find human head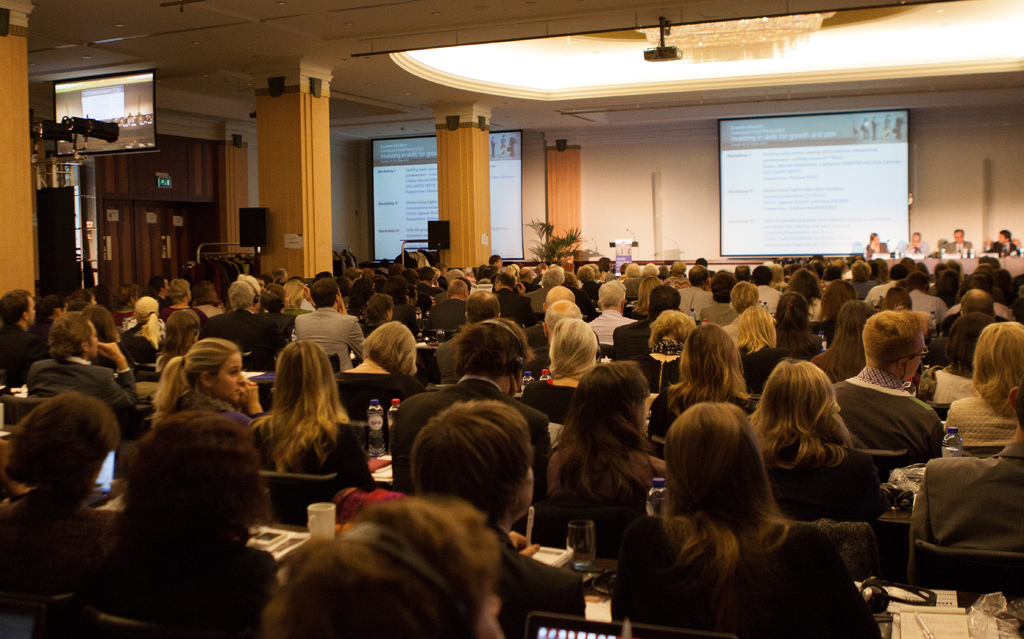
rect(737, 267, 753, 279)
